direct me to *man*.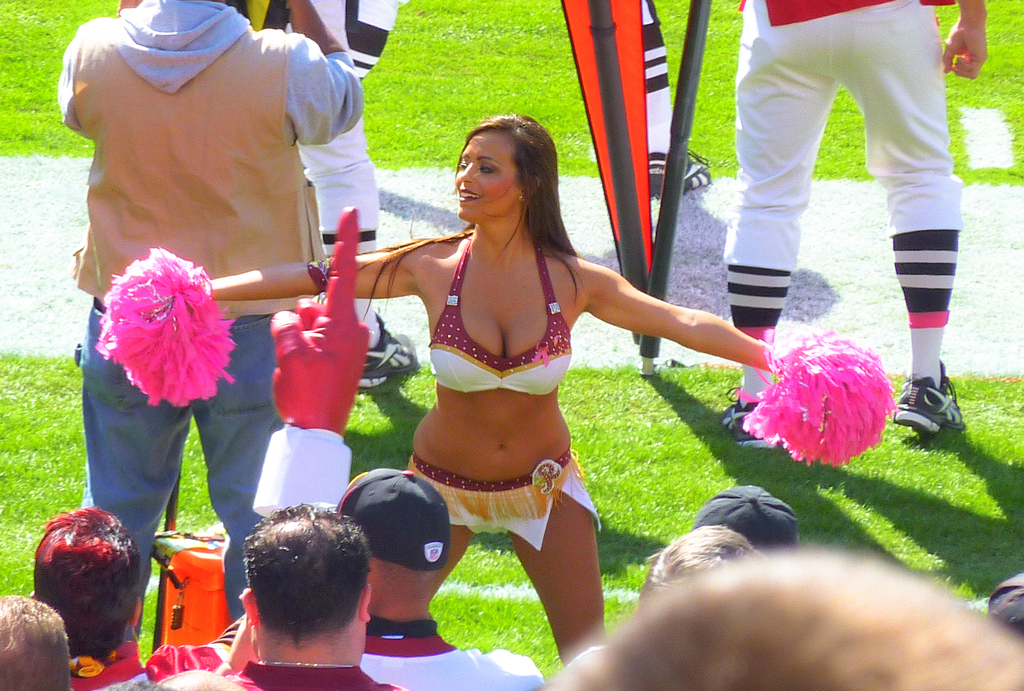
Direction: 542:544:1023:690.
